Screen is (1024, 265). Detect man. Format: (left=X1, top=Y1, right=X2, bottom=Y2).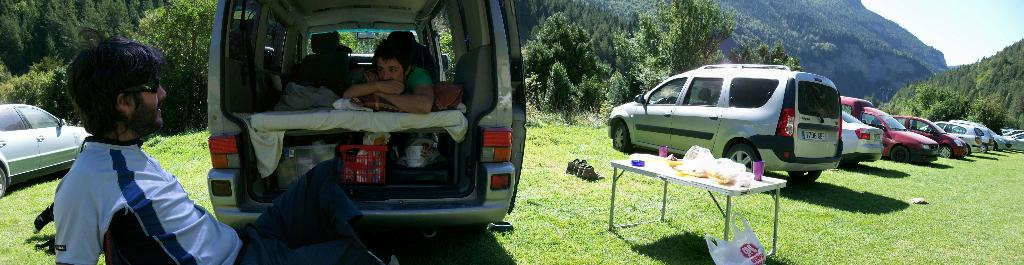
(left=343, top=41, right=442, bottom=113).
